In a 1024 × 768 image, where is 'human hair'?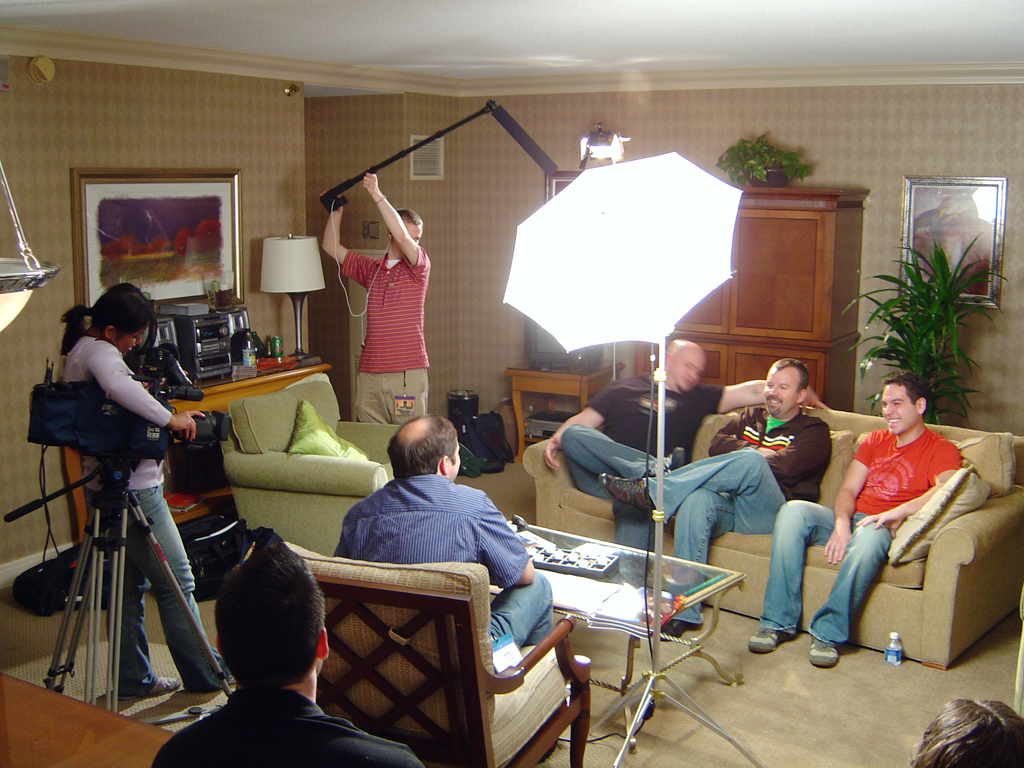
bbox(90, 284, 151, 347).
